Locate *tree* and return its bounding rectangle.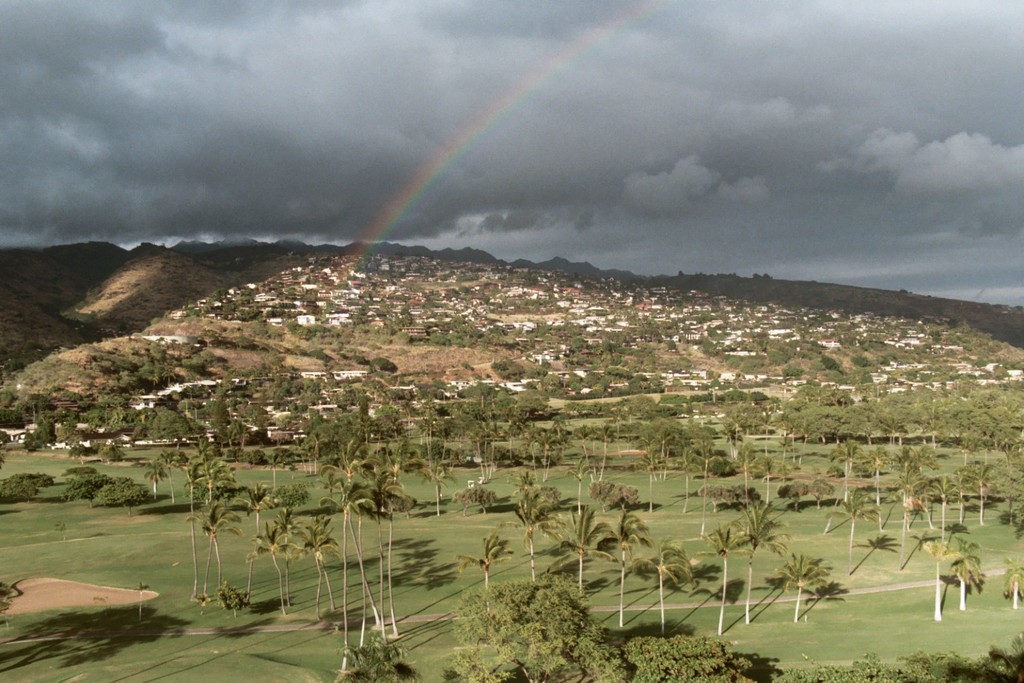
737 500 786 621.
